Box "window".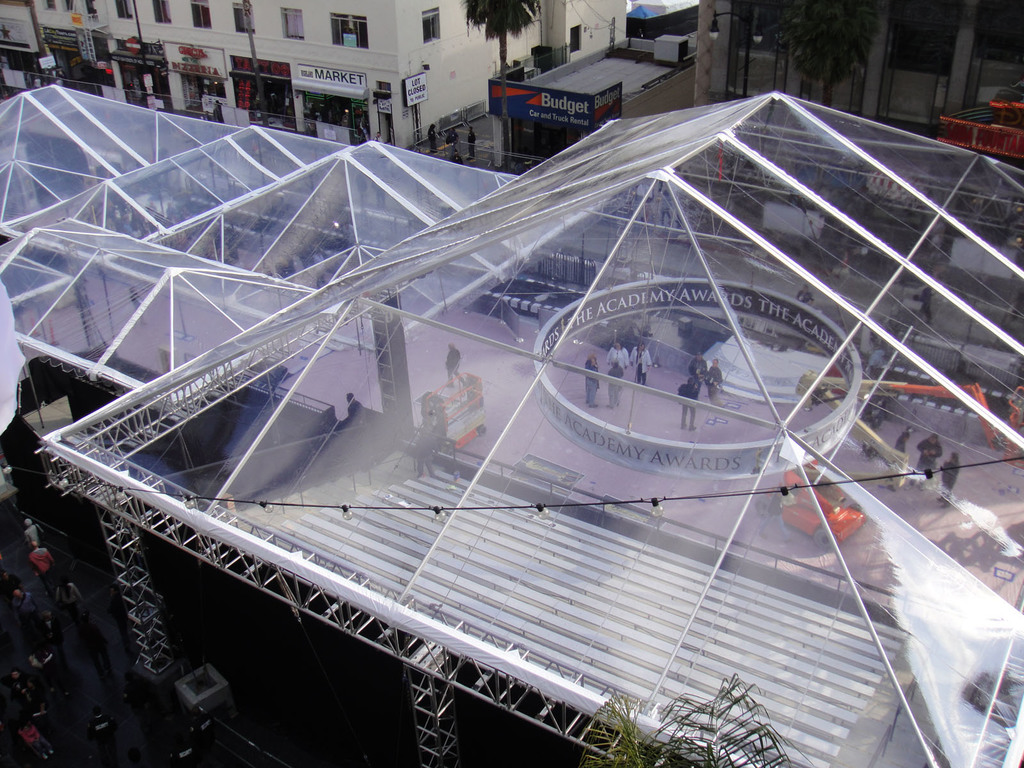
<region>235, 1, 251, 36</region>.
